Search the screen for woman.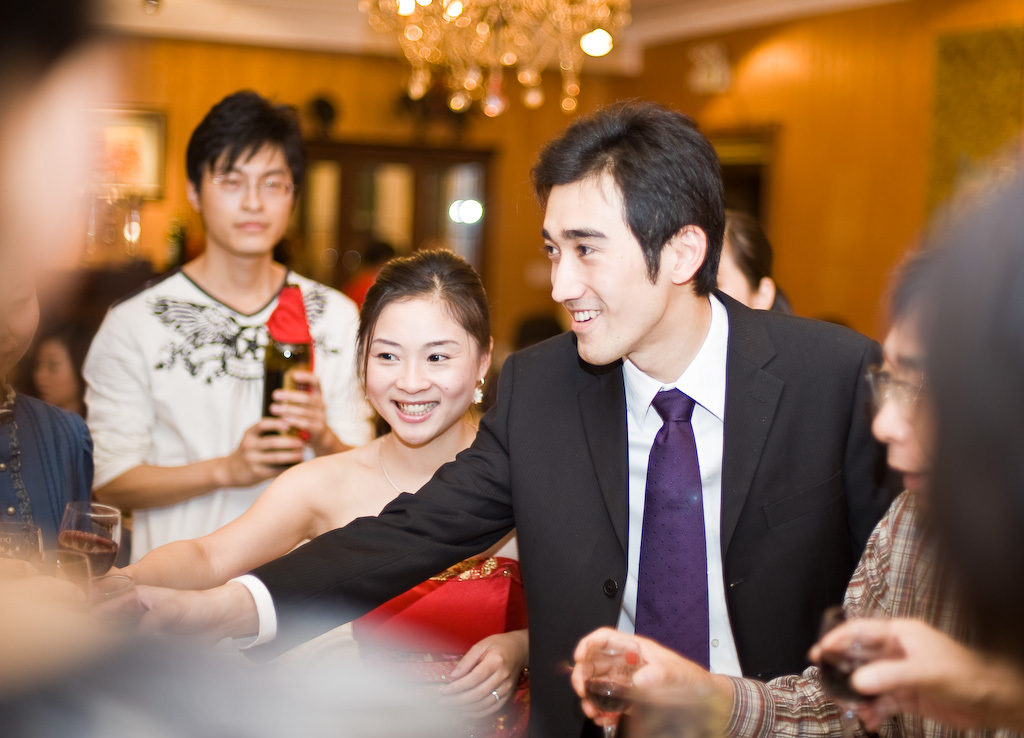
Found at box=[26, 329, 89, 428].
